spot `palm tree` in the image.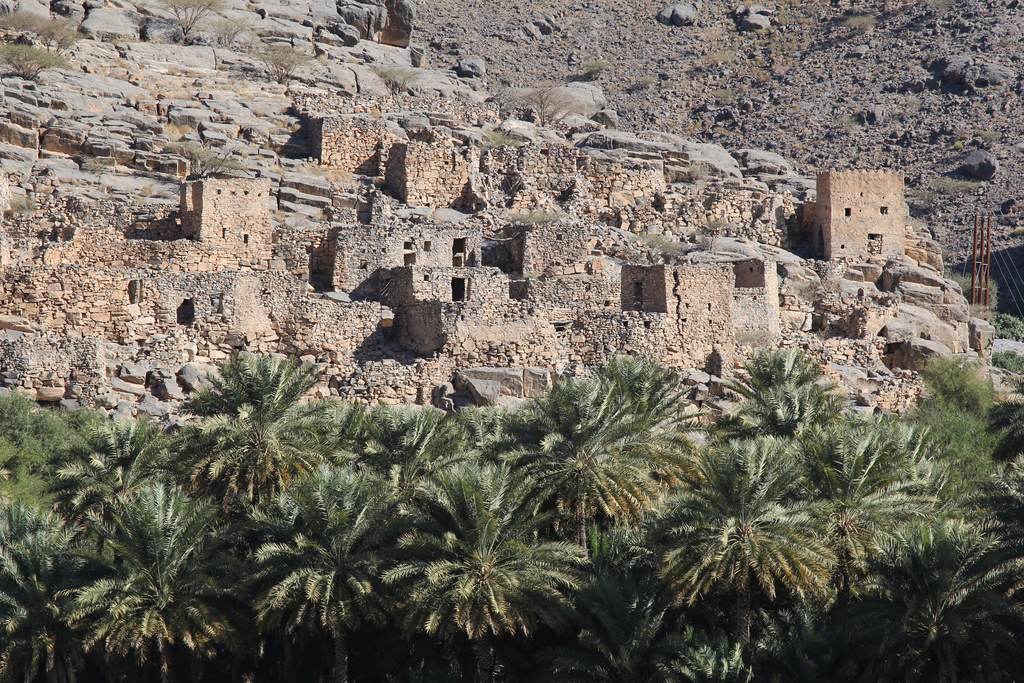
`palm tree` found at 419/456/568/682.
